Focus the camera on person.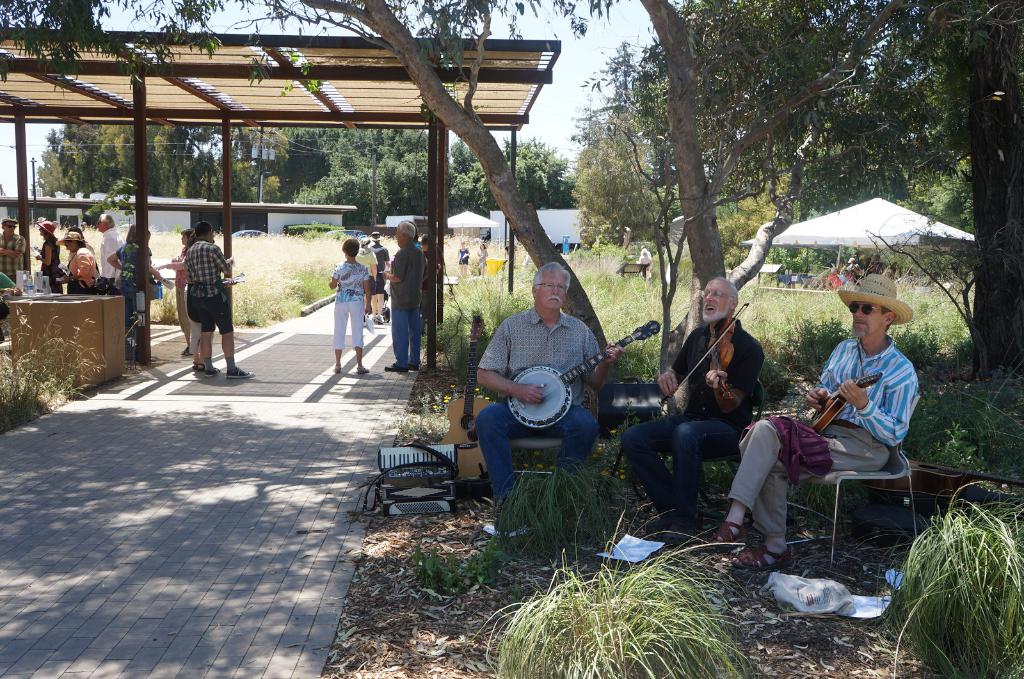
Focus region: box(161, 229, 189, 355).
